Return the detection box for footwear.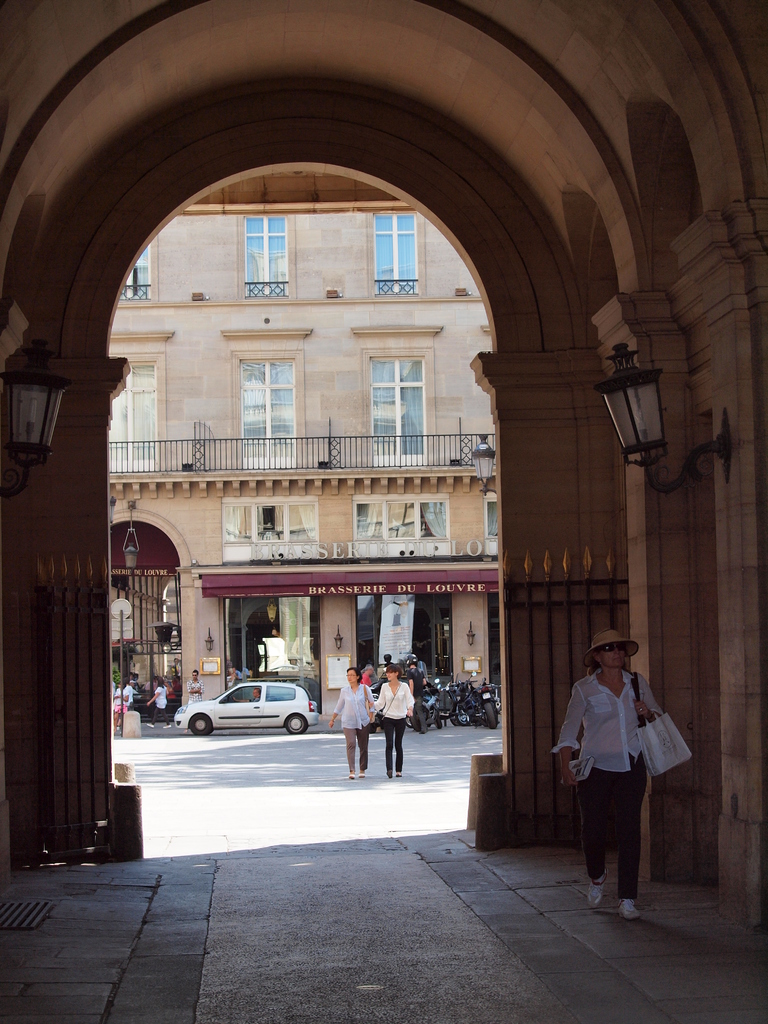
bbox=(620, 895, 641, 920).
